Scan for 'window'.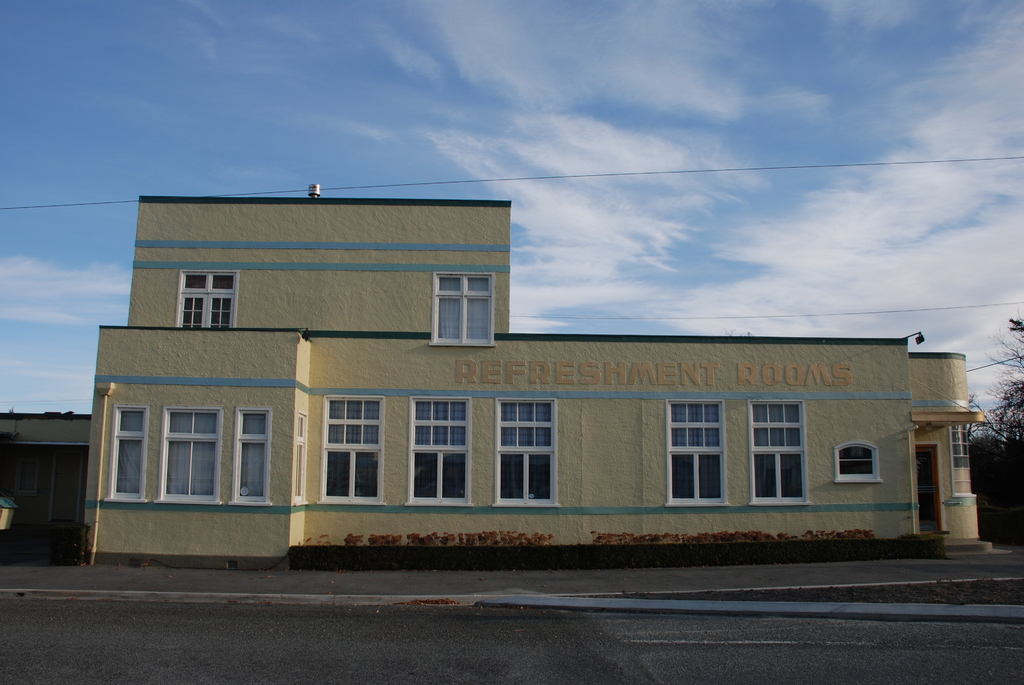
Scan result: [left=834, top=438, right=877, bottom=479].
